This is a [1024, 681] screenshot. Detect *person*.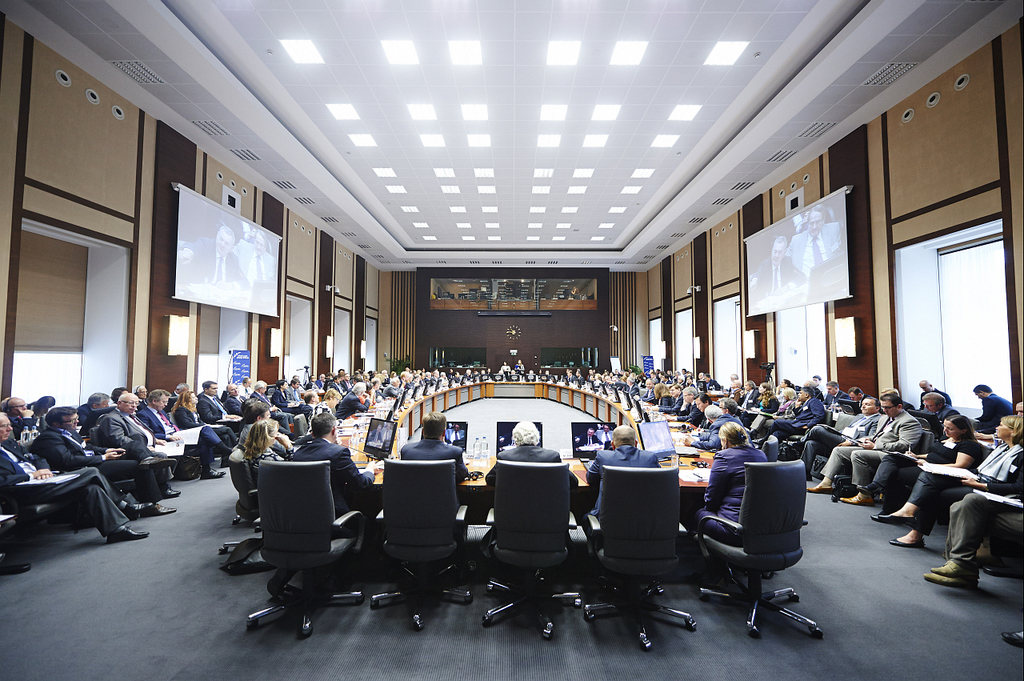
{"x1": 273, "y1": 379, "x2": 307, "y2": 419}.
